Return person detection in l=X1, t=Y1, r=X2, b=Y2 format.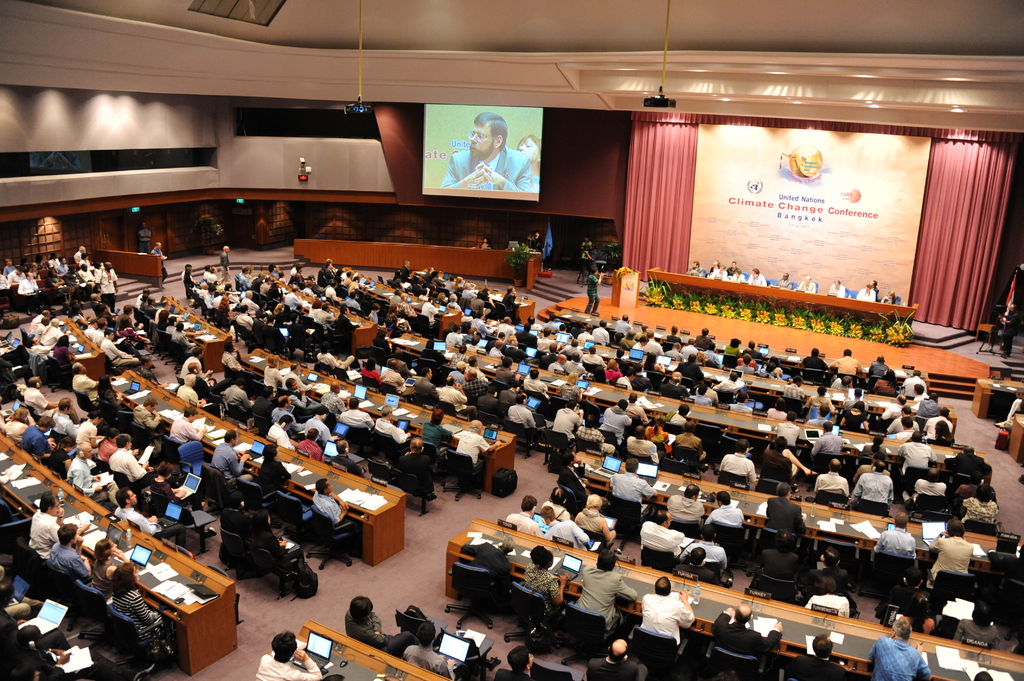
l=28, t=493, r=92, b=554.
